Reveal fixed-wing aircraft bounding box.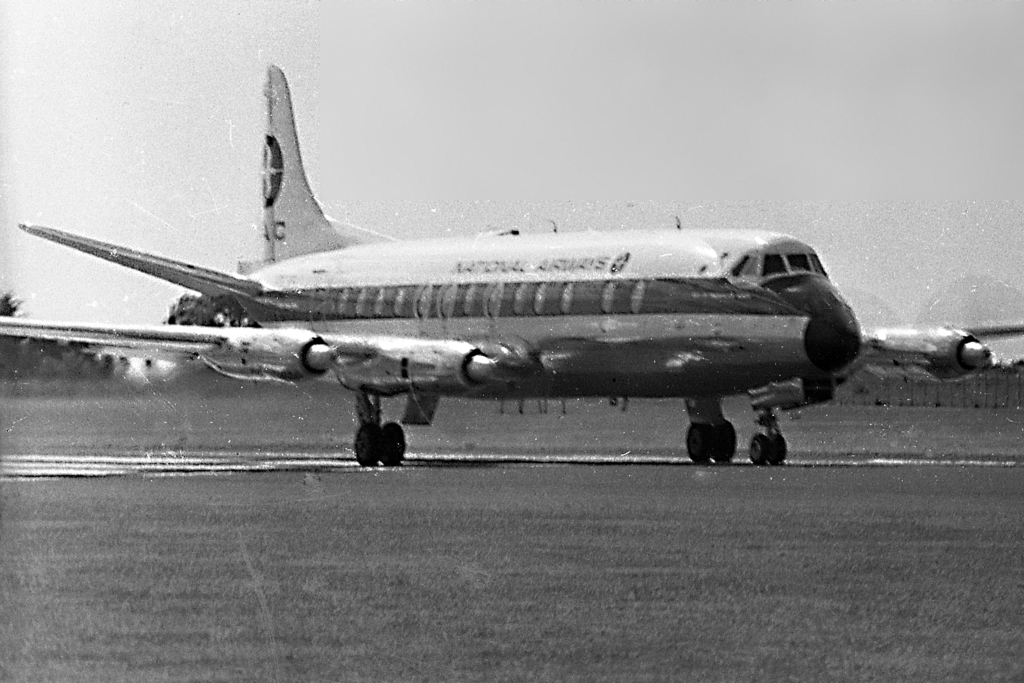
Revealed: region(0, 54, 1014, 461).
